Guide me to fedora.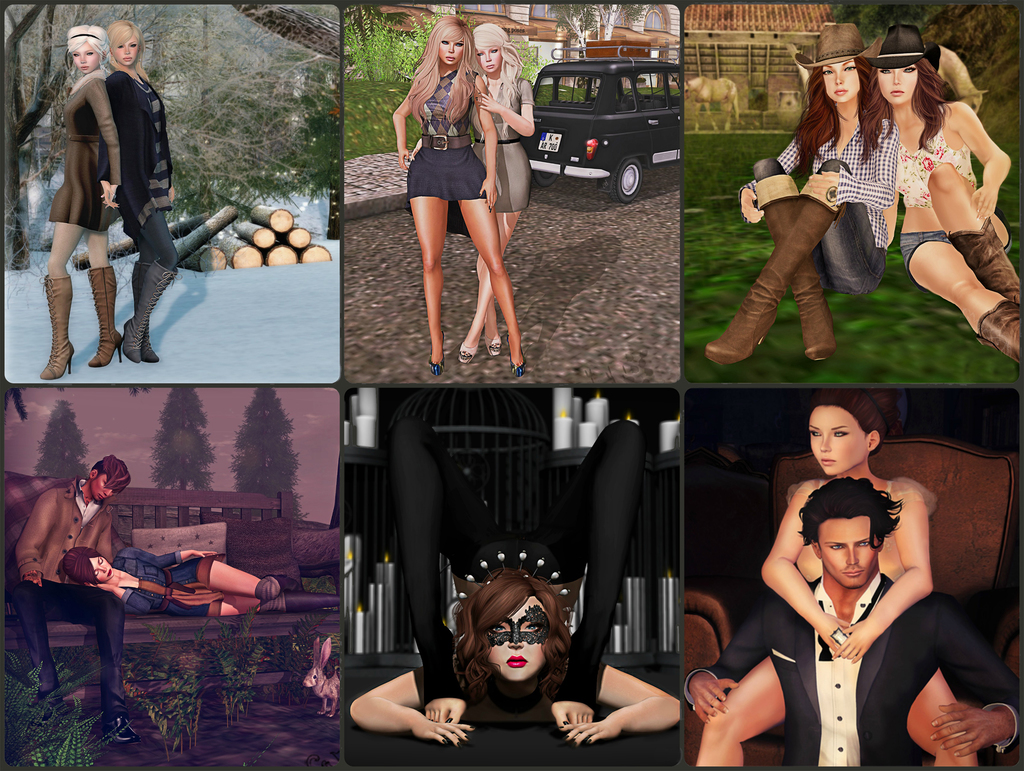
Guidance: [855, 18, 948, 76].
